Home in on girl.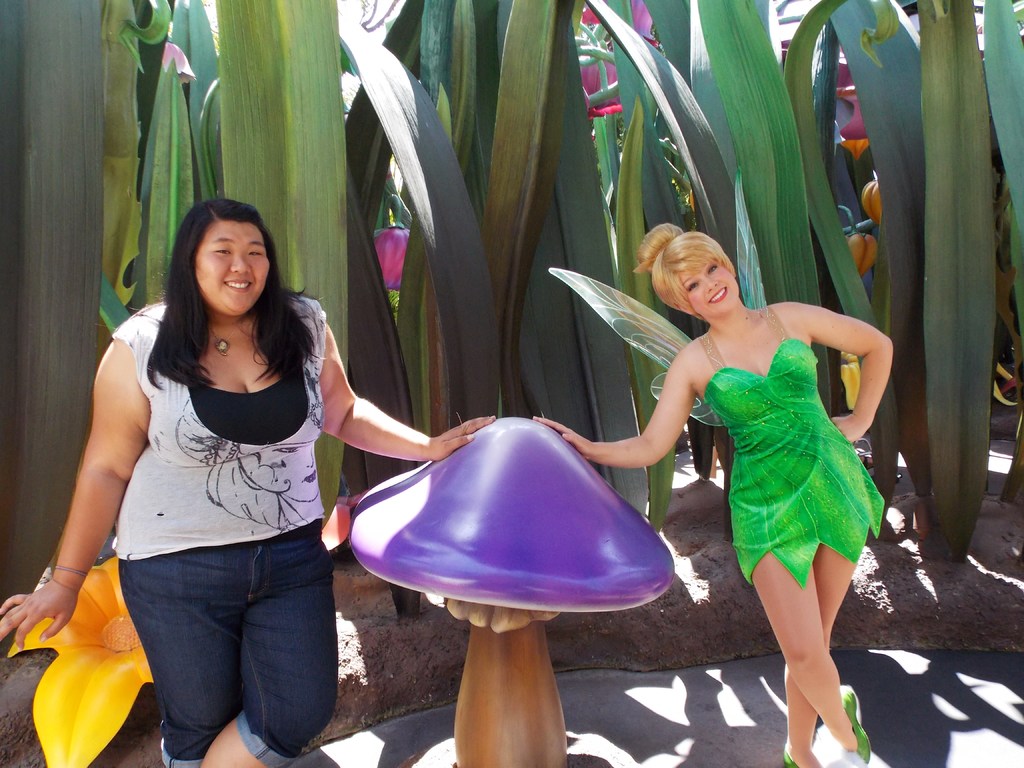
Homed in at rect(536, 221, 890, 767).
